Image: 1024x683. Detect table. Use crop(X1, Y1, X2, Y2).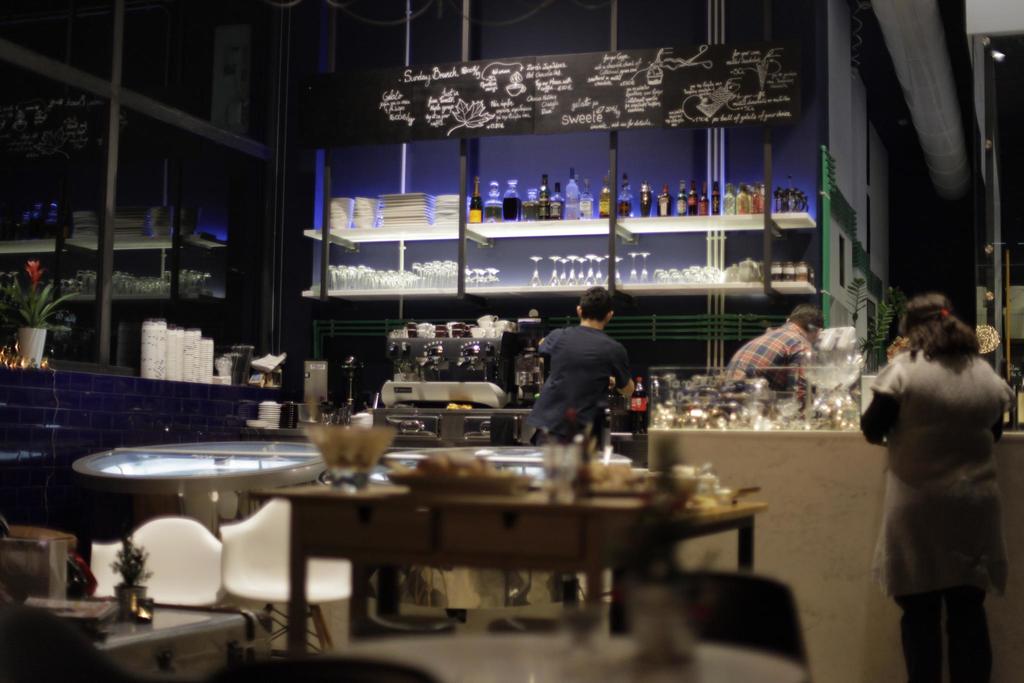
crop(262, 600, 803, 682).
